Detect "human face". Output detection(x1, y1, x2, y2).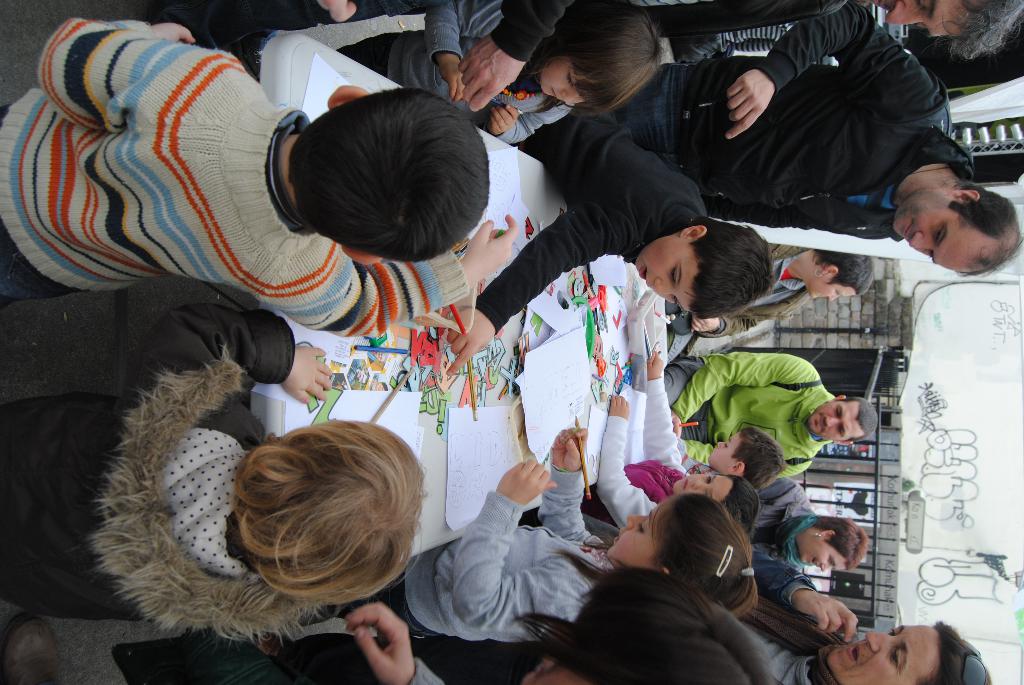
detection(638, 235, 706, 315).
